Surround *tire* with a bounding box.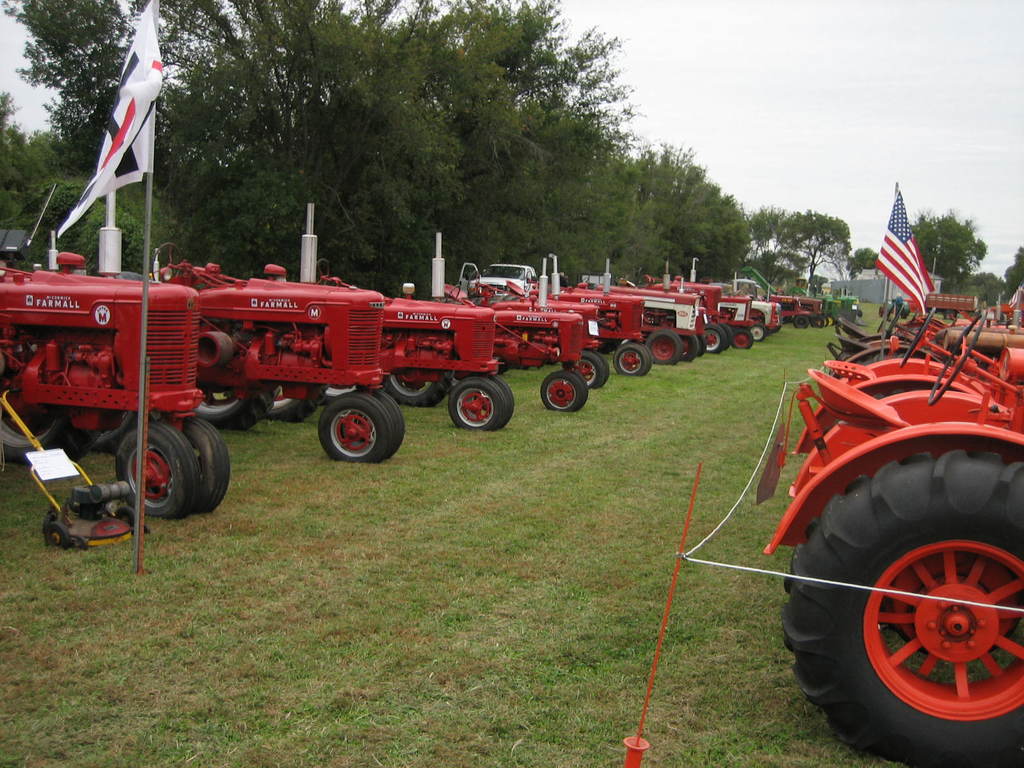
[x1=734, y1=327, x2=753, y2=351].
